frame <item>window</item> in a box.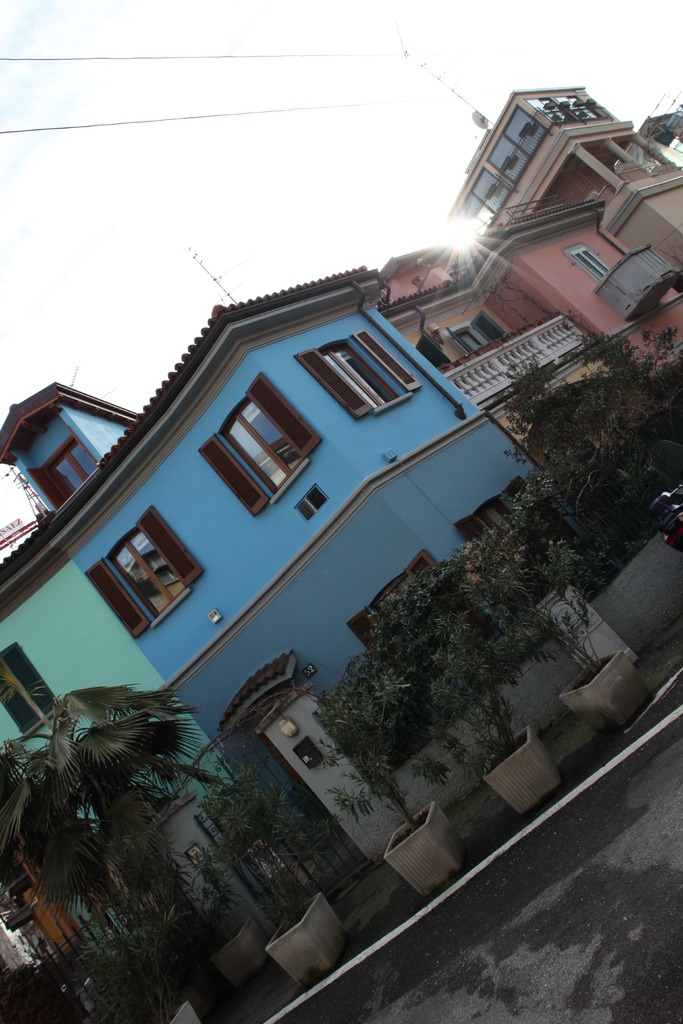
27,436,104,514.
